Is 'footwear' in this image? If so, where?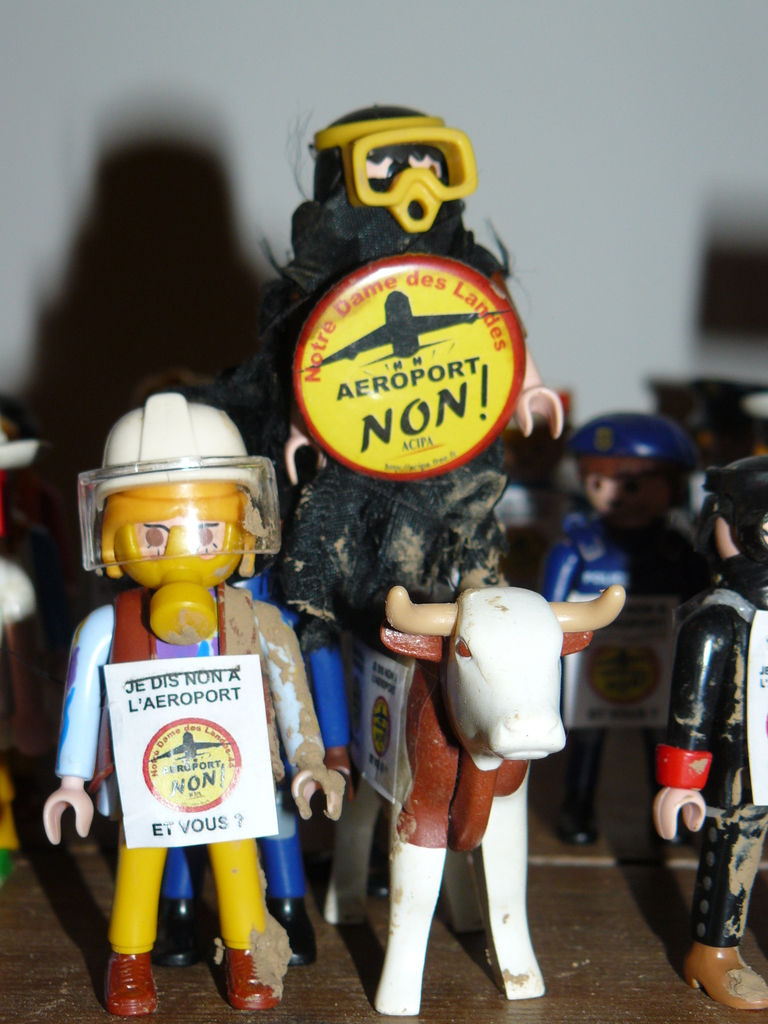
Yes, at (152, 895, 207, 972).
